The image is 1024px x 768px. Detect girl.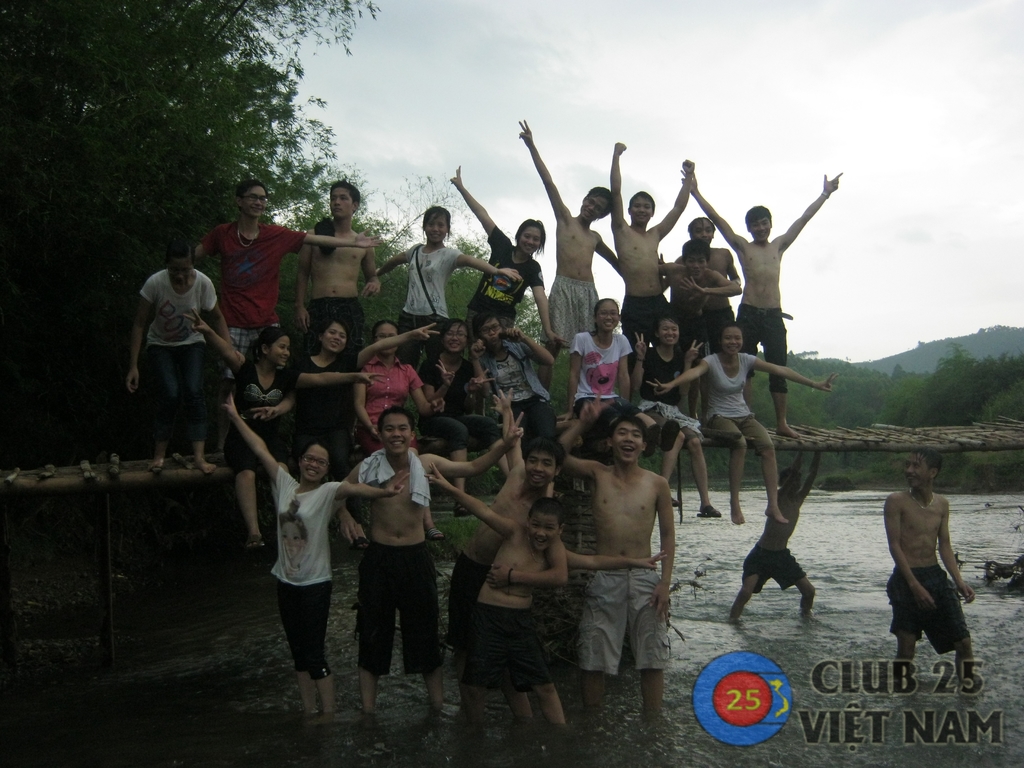
Detection: box=[632, 317, 723, 518].
